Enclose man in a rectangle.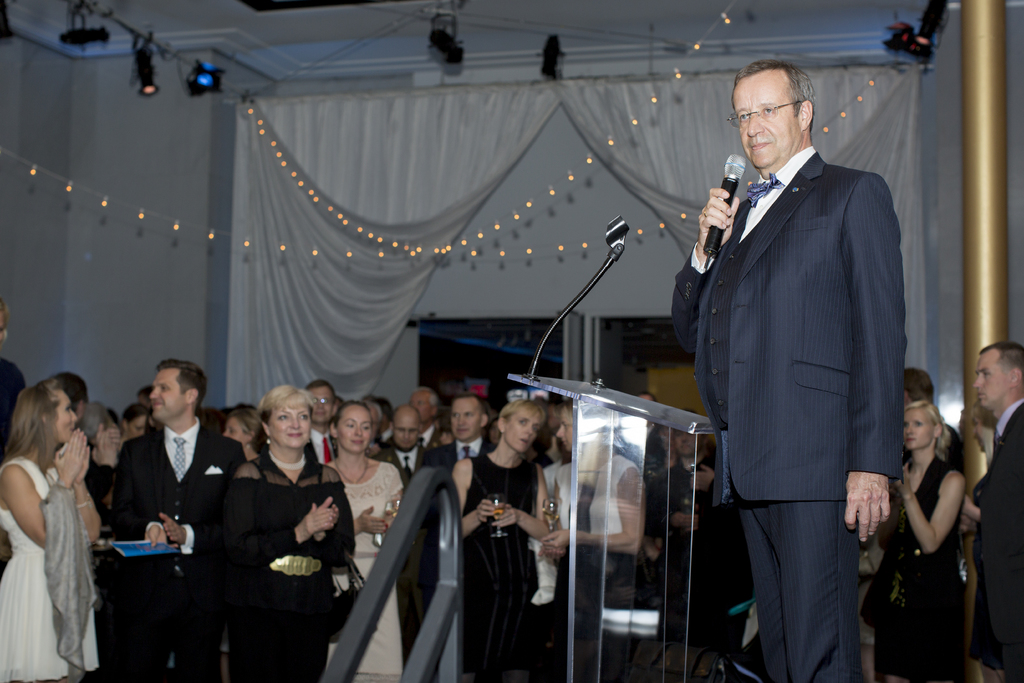
locate(897, 359, 965, 479).
